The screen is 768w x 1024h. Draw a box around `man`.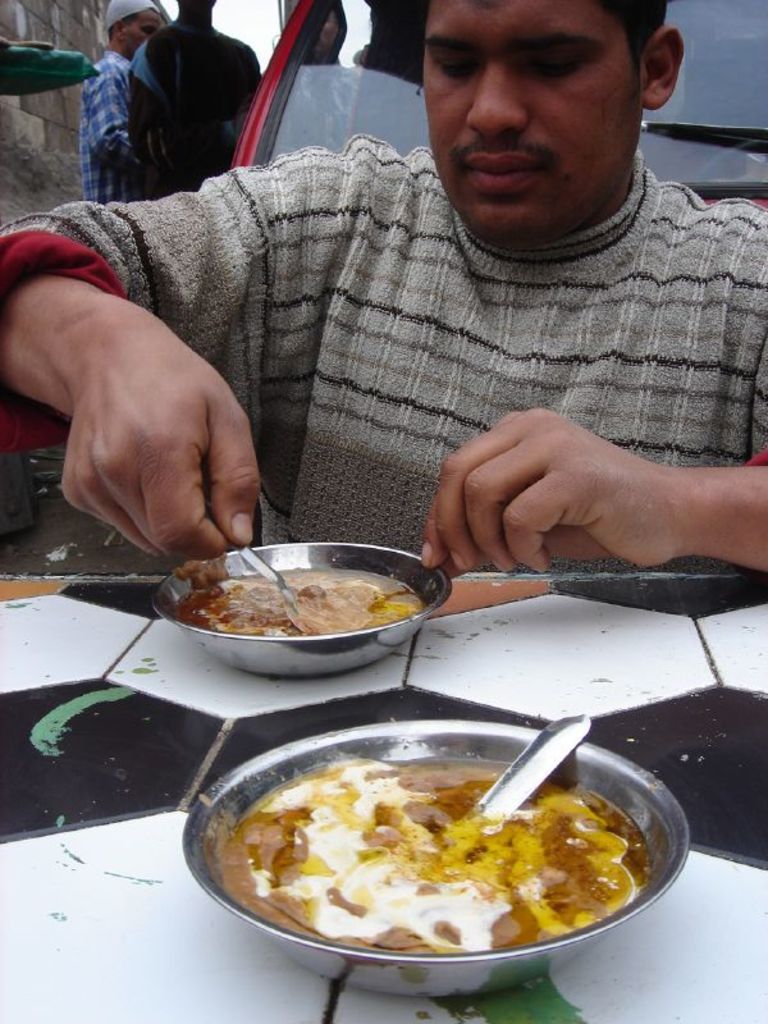
68 0 145 218.
